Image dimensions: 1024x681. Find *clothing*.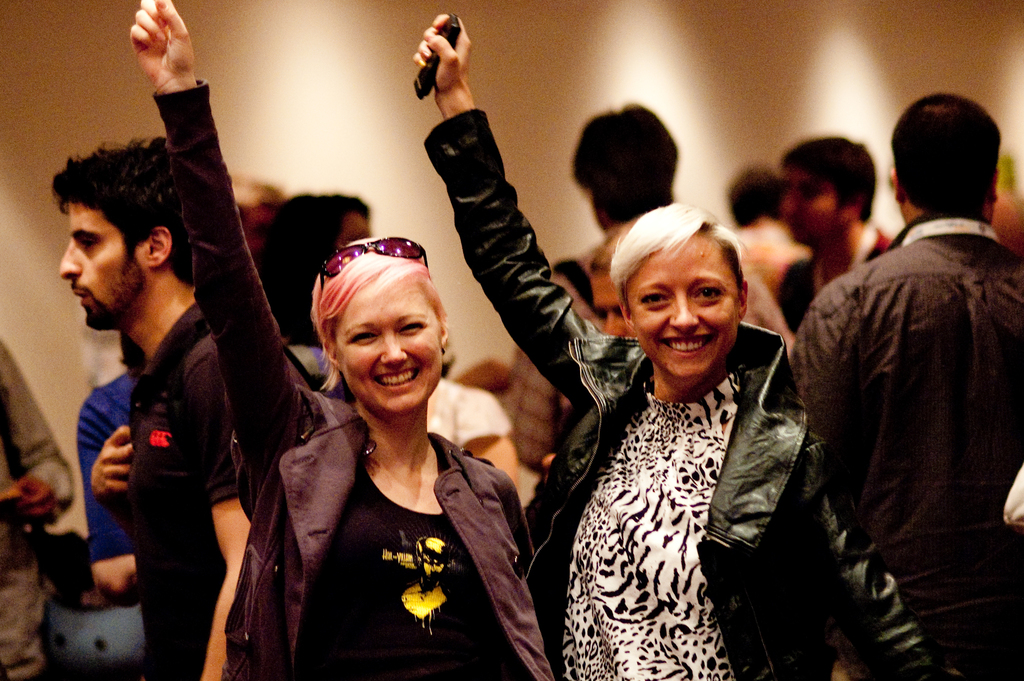
bbox(512, 222, 804, 475).
